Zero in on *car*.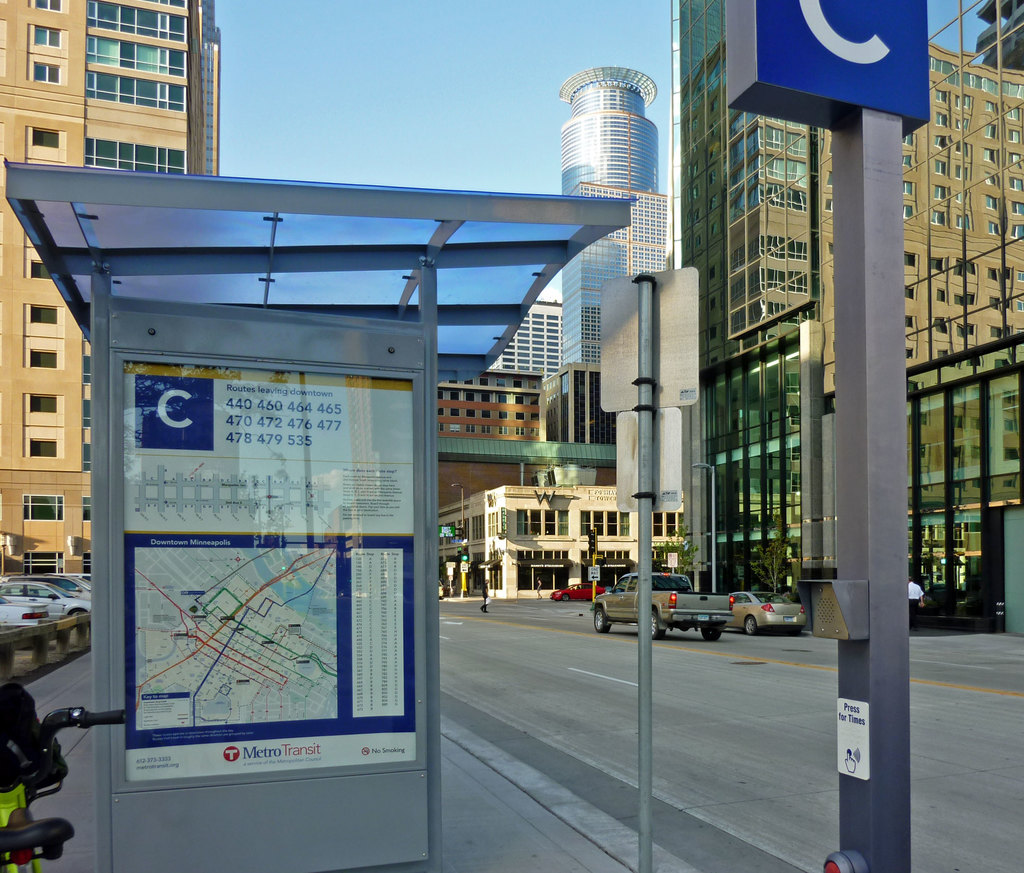
Zeroed in: bbox=[0, 571, 93, 600].
